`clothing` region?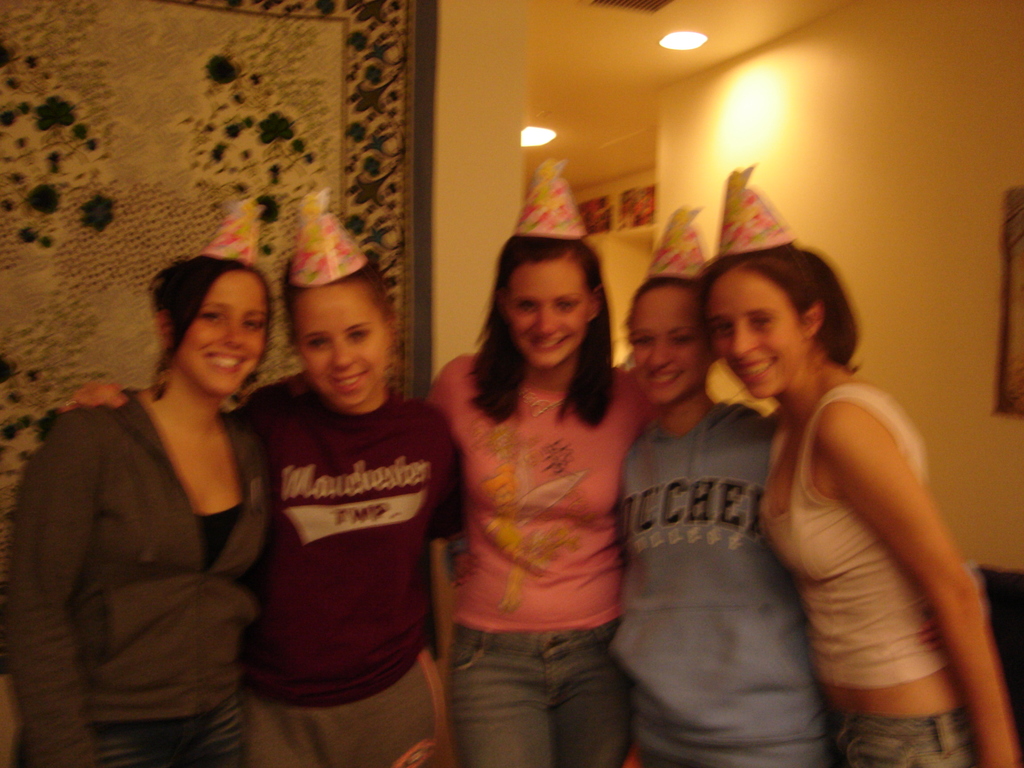
Rect(605, 386, 837, 767)
